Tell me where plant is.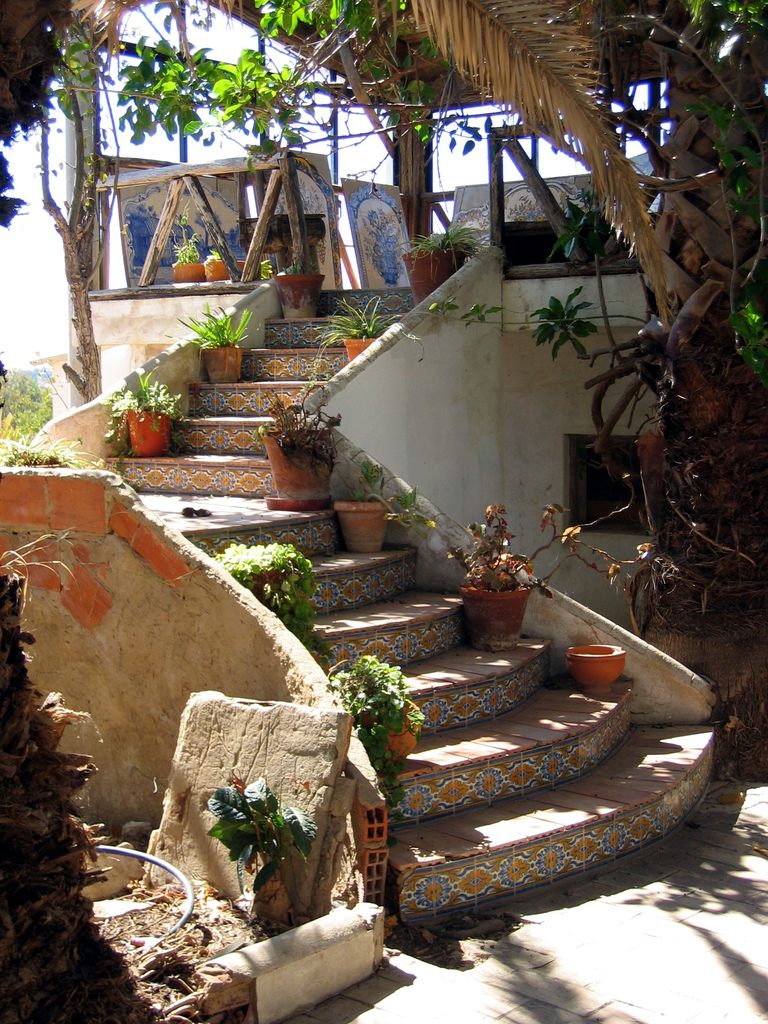
plant is at pyautogui.locateOnScreen(179, 295, 262, 351).
